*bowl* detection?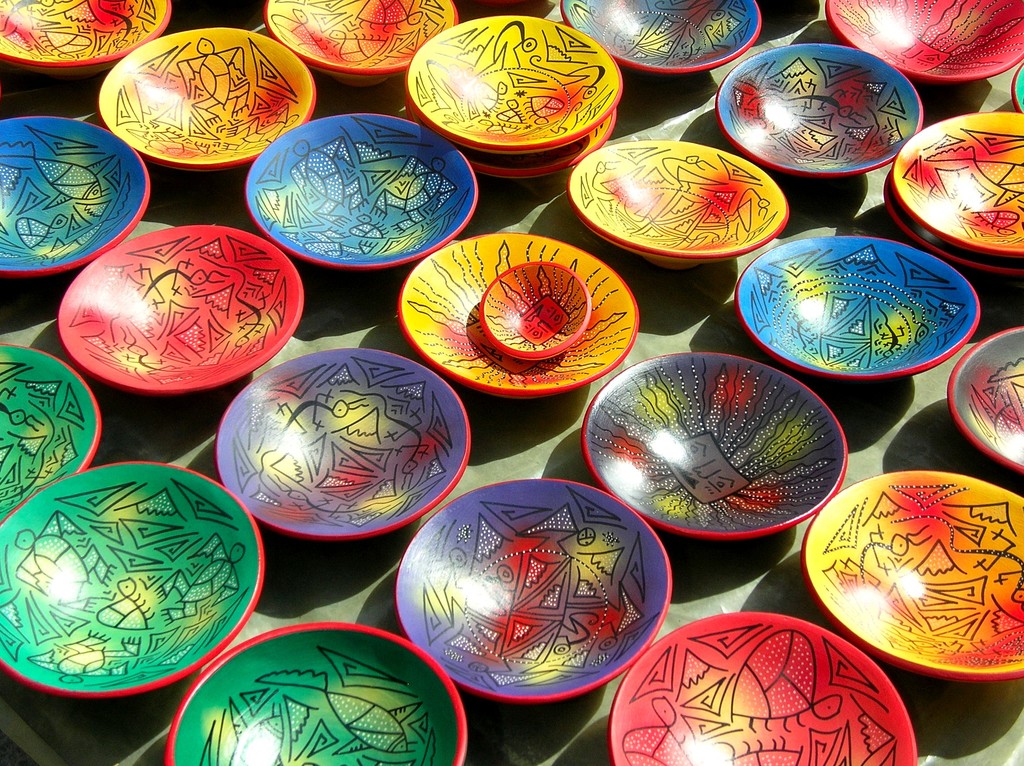
rect(0, 340, 100, 521)
